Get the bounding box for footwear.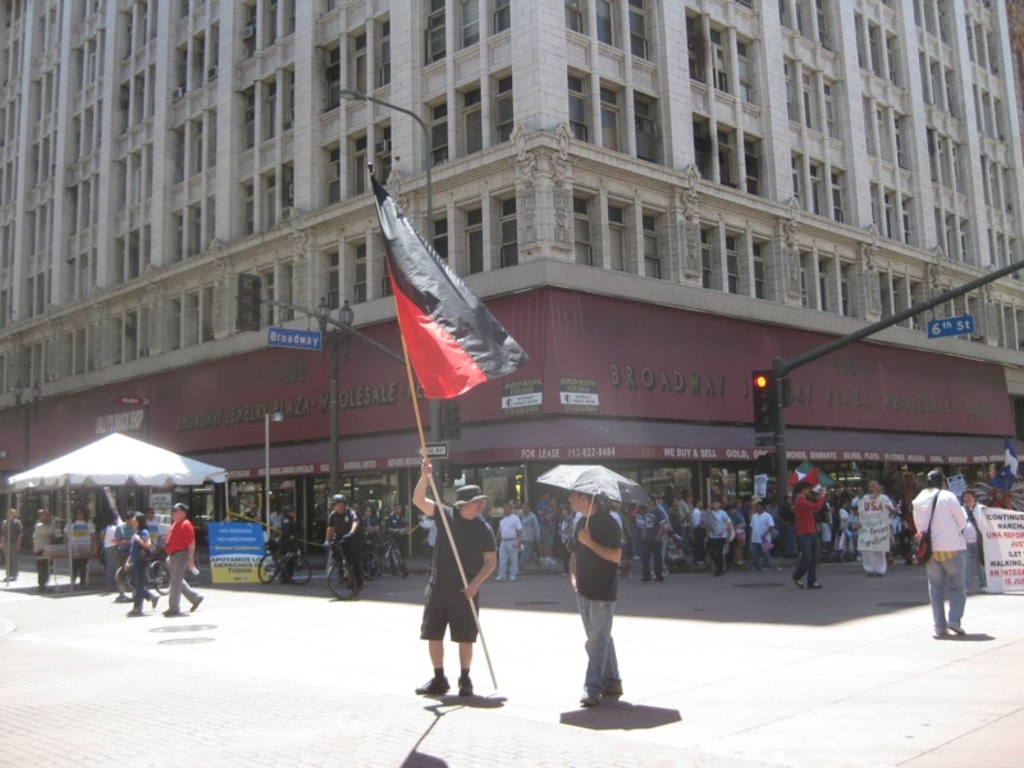
(x1=150, y1=596, x2=155, y2=611).
